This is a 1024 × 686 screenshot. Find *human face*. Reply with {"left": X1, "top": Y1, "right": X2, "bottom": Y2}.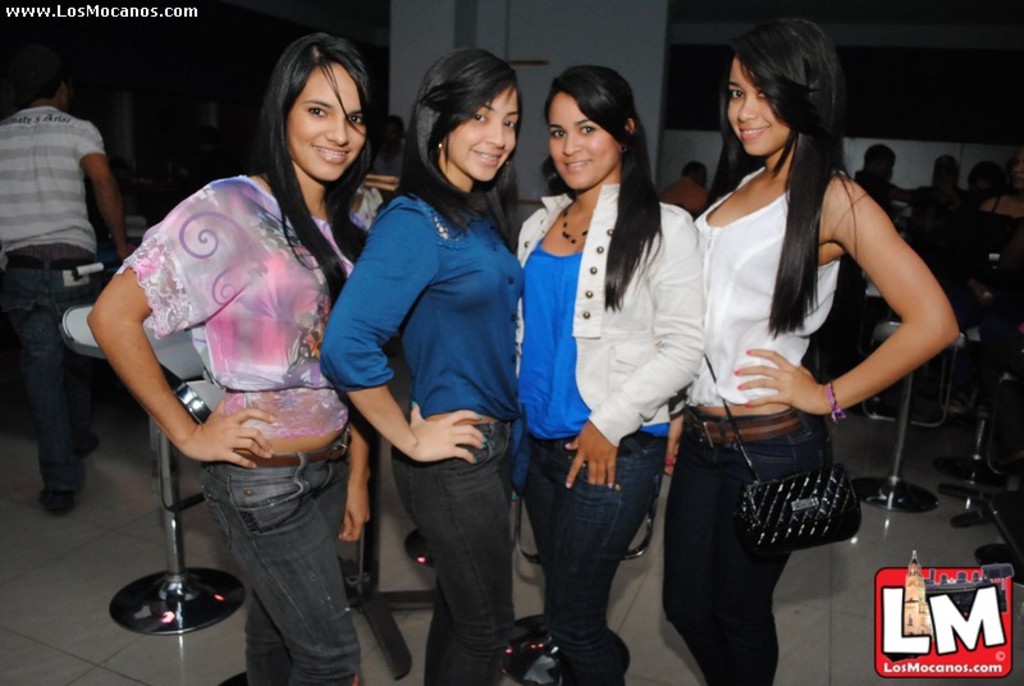
{"left": 727, "top": 56, "right": 792, "bottom": 157}.
